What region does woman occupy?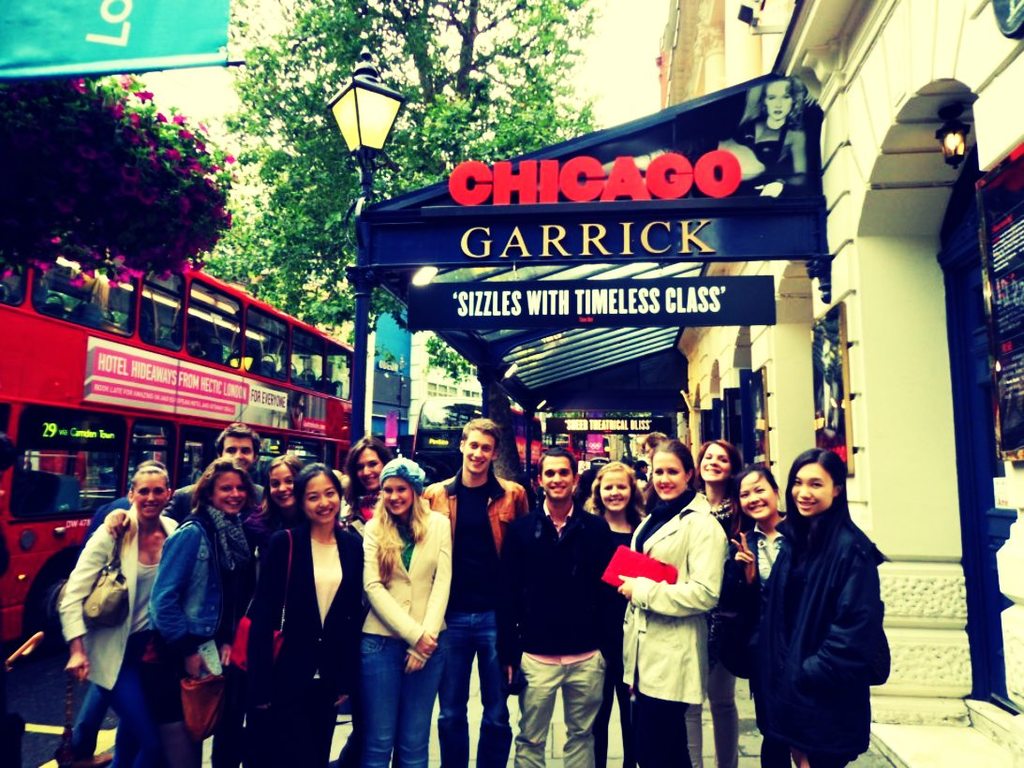
x1=619, y1=439, x2=731, y2=767.
